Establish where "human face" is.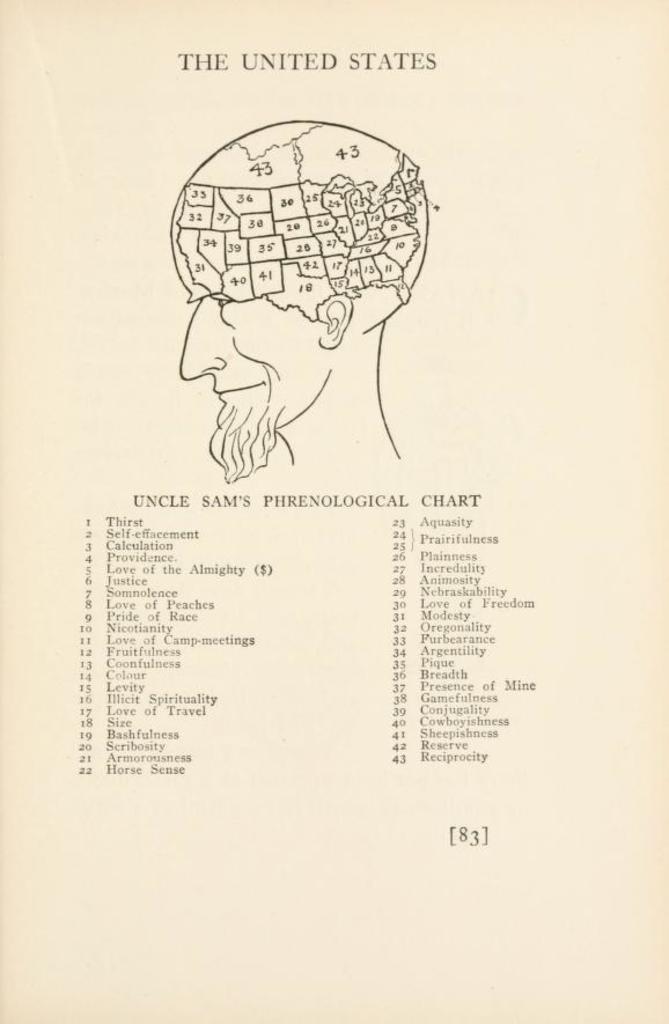
Established at (181,296,333,434).
